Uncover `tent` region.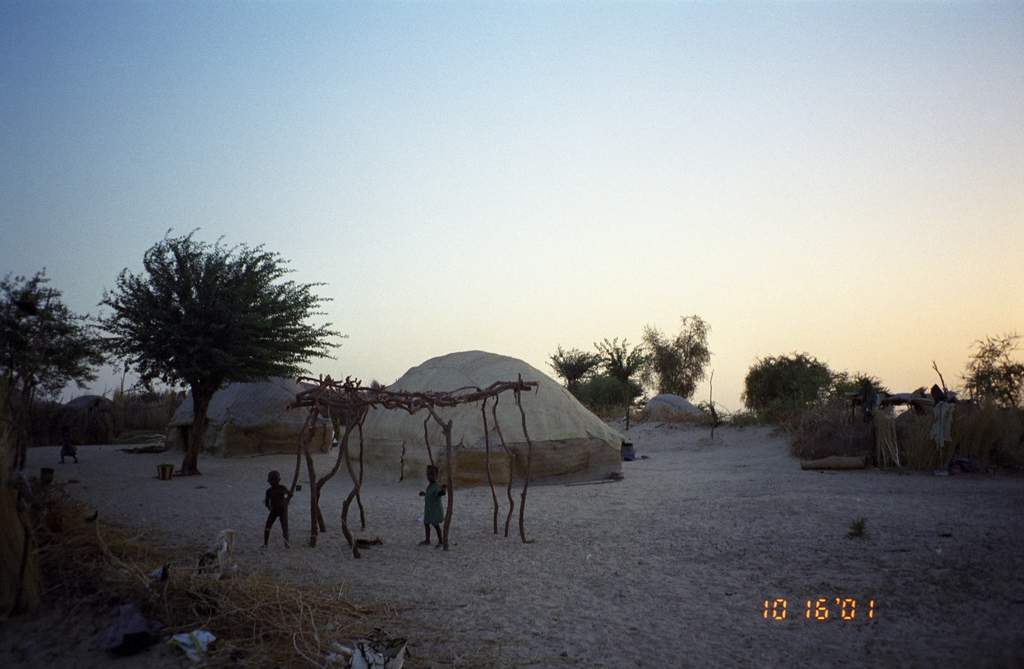
Uncovered: rect(651, 391, 713, 424).
